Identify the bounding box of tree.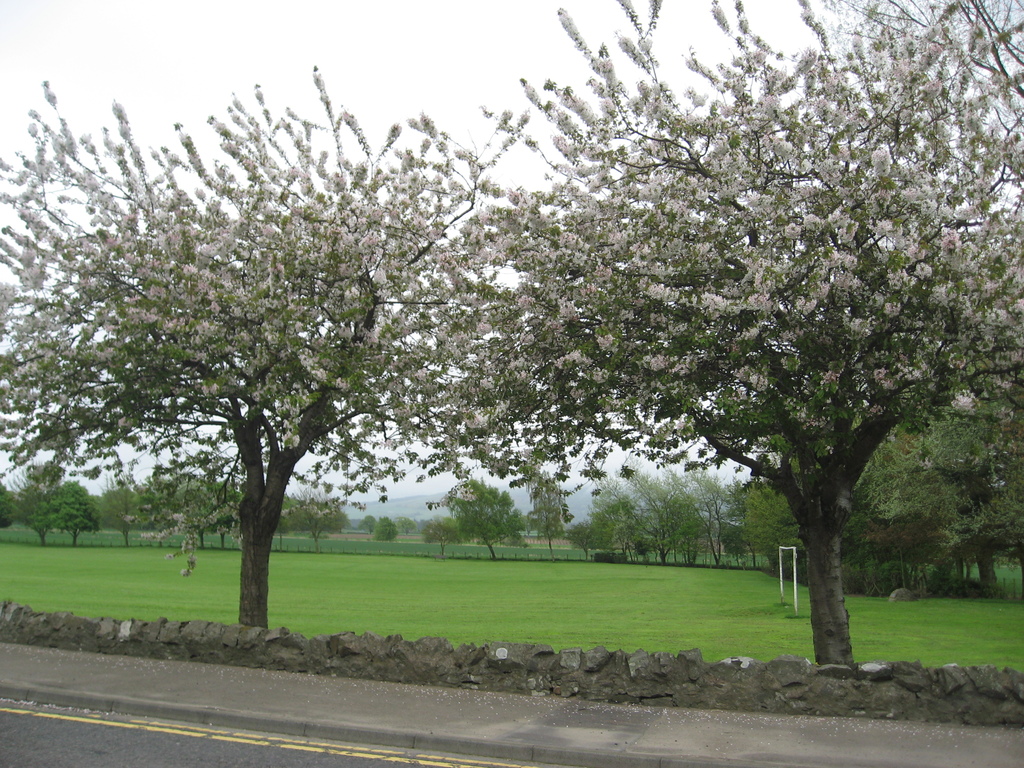
rect(735, 403, 1023, 600).
